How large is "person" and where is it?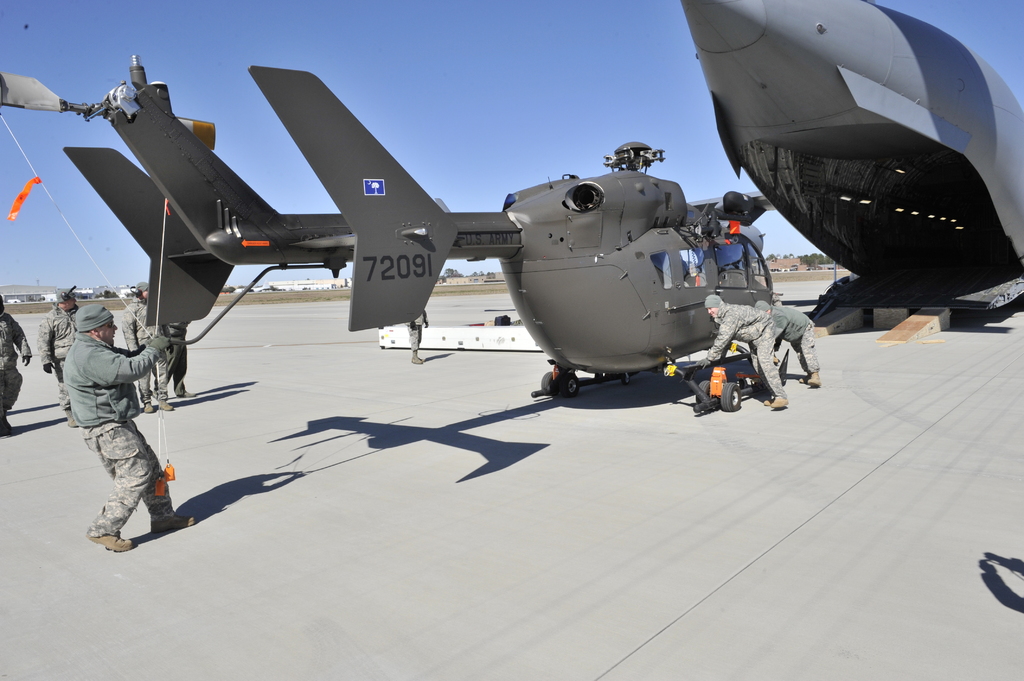
Bounding box: bbox(696, 289, 783, 413).
